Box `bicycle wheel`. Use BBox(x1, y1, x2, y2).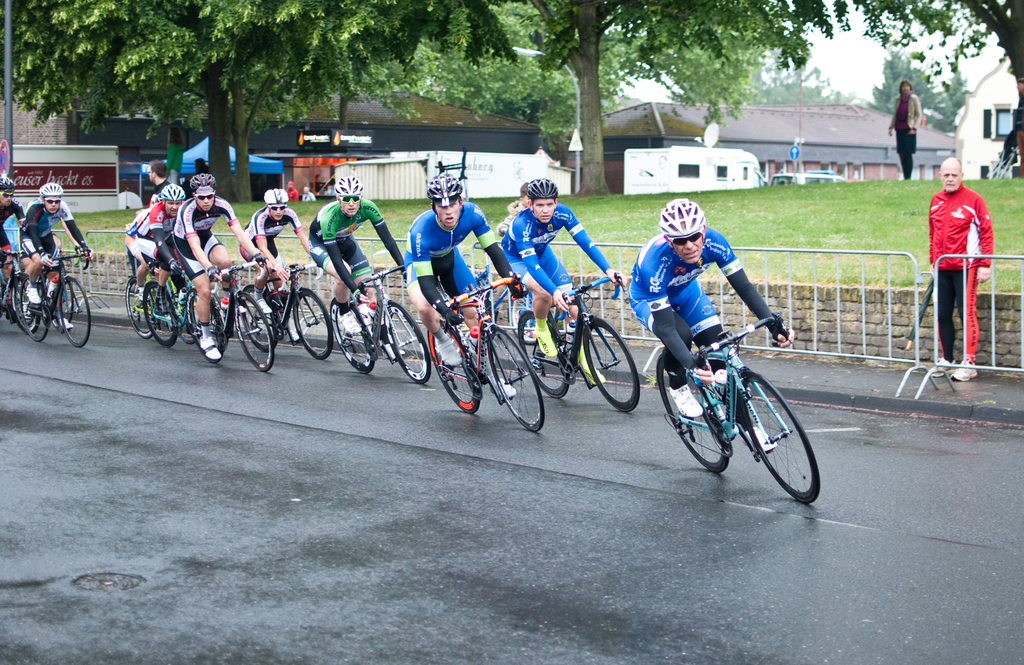
BBox(124, 275, 159, 339).
